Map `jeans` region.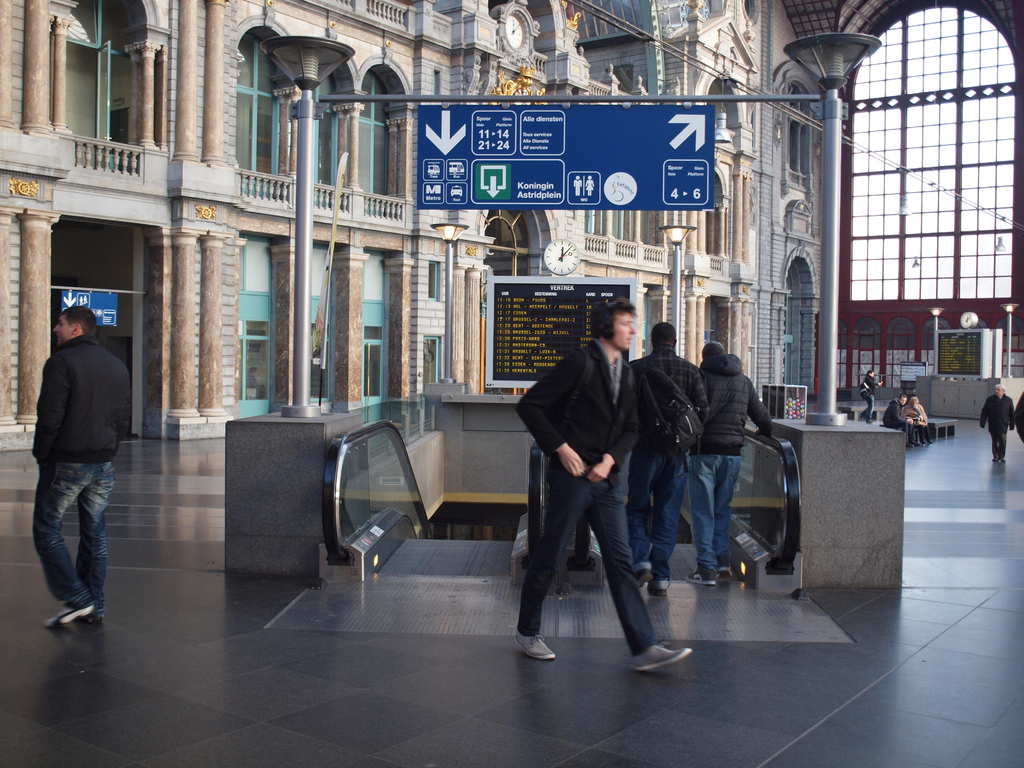
Mapped to Rect(687, 455, 742, 569).
